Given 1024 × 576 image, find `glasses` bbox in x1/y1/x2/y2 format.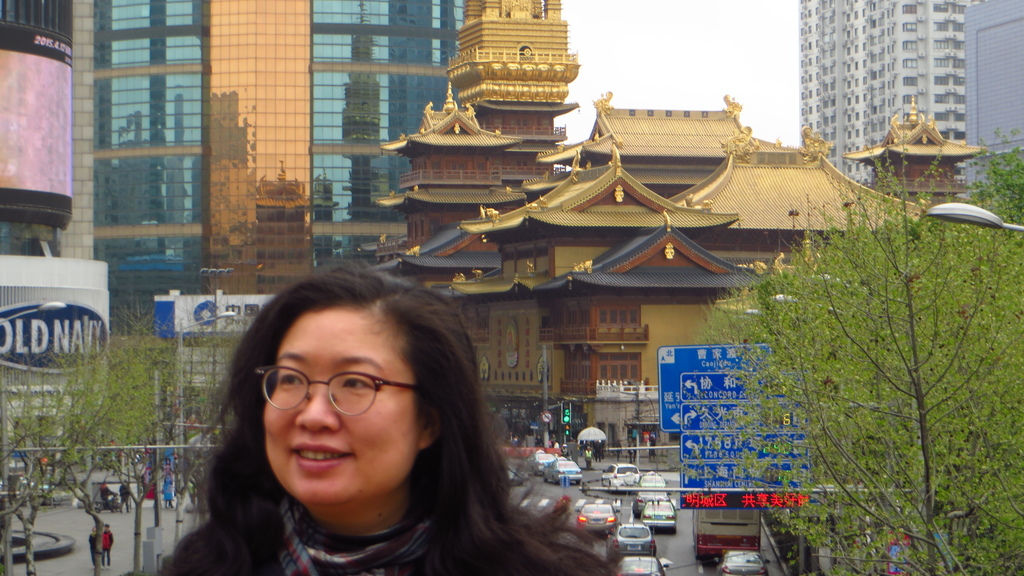
242/366/428/432.
